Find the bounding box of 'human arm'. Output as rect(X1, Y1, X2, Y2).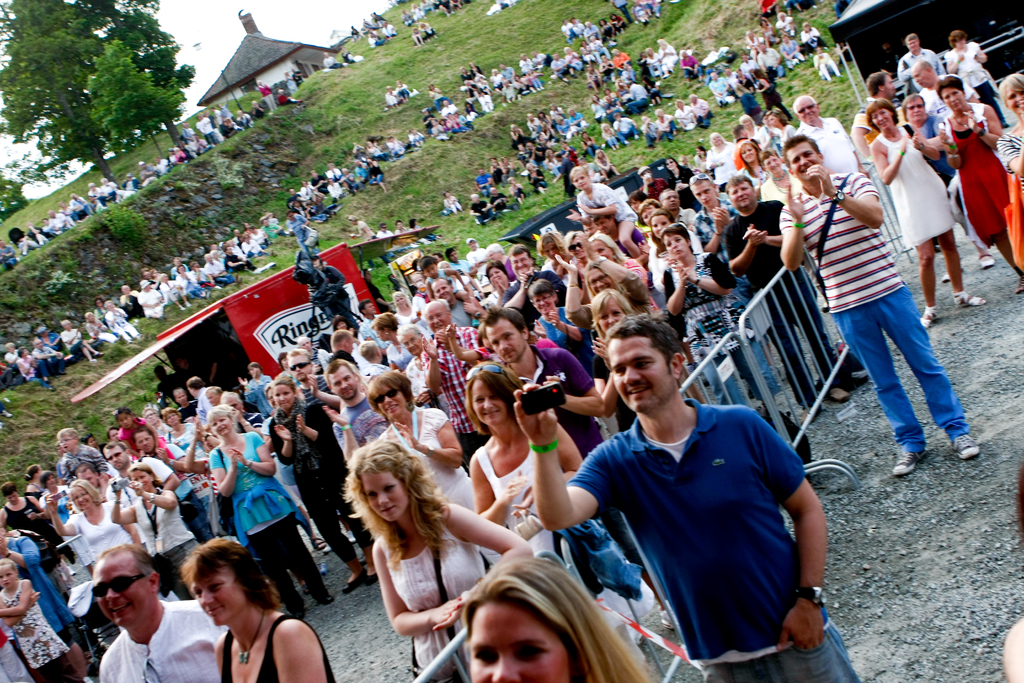
rect(739, 194, 775, 248).
